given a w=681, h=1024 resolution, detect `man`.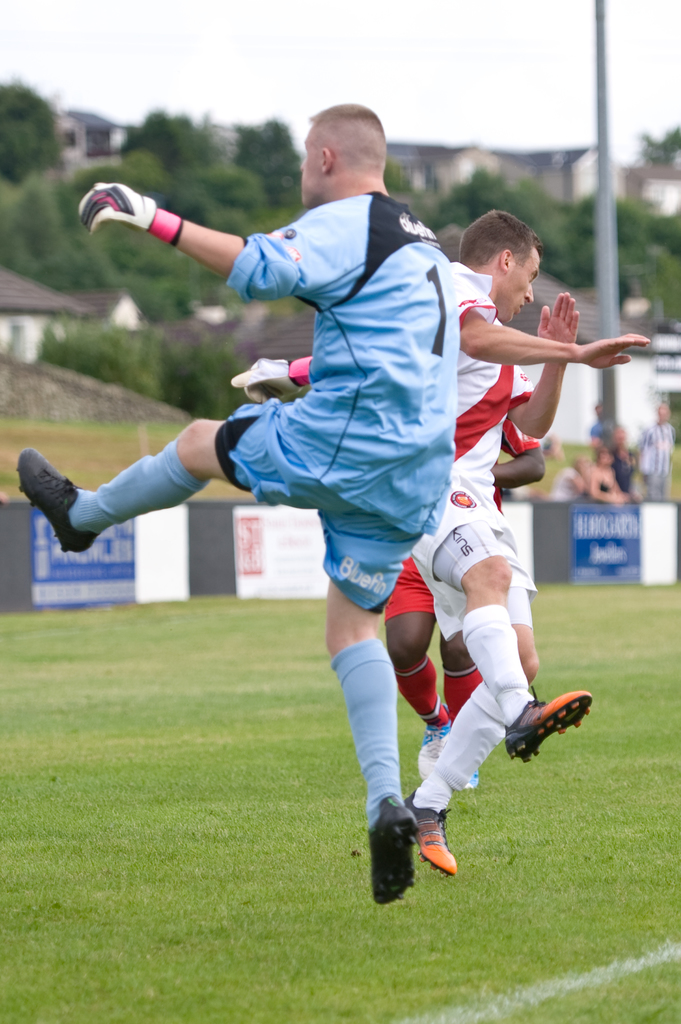
detection(13, 98, 461, 913).
